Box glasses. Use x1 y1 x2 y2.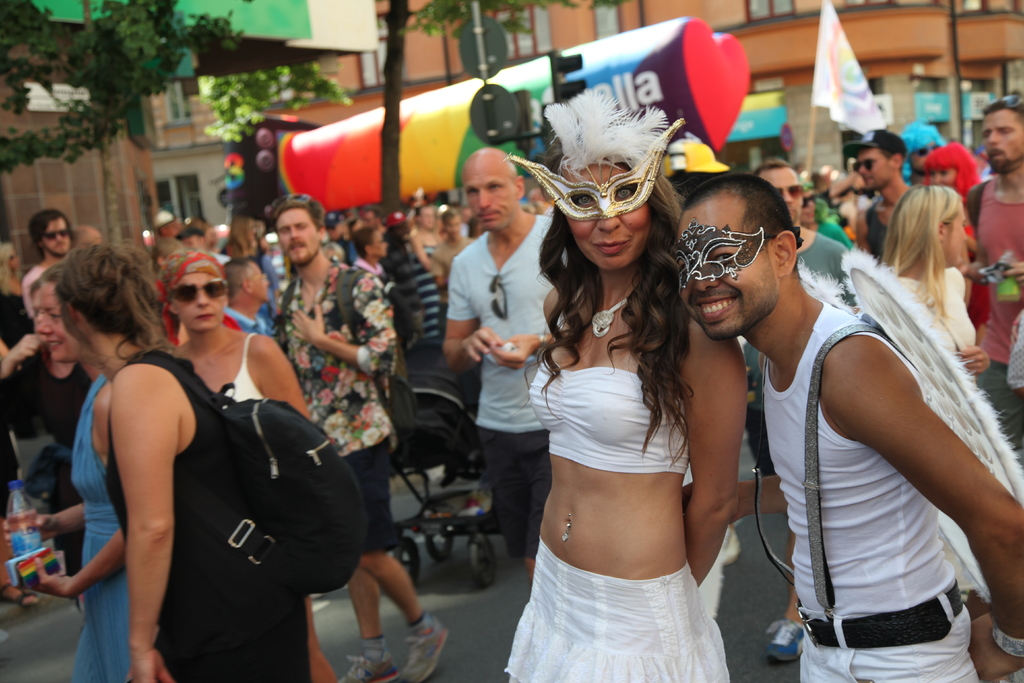
166 278 228 301.
